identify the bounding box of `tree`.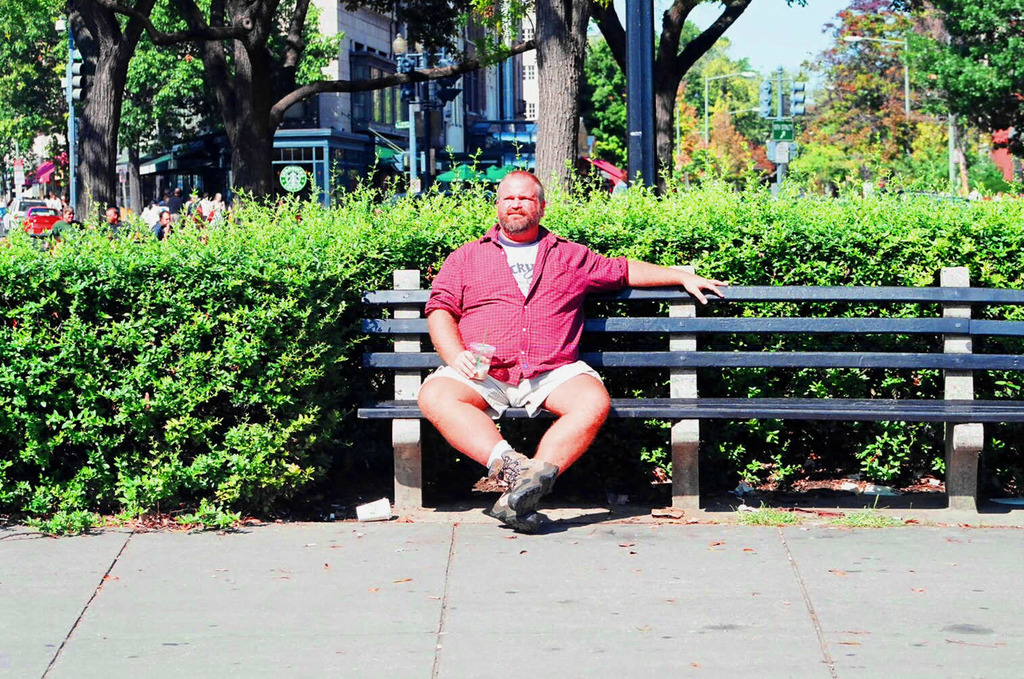
139/0/515/214.
